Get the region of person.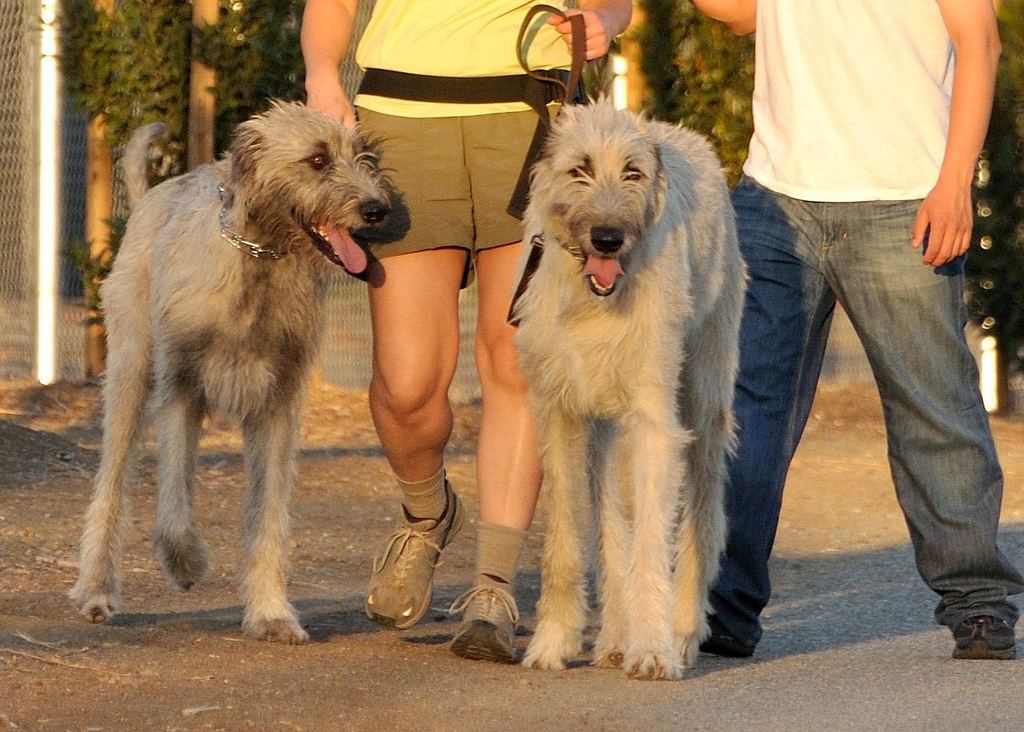
685, 0, 1023, 658.
